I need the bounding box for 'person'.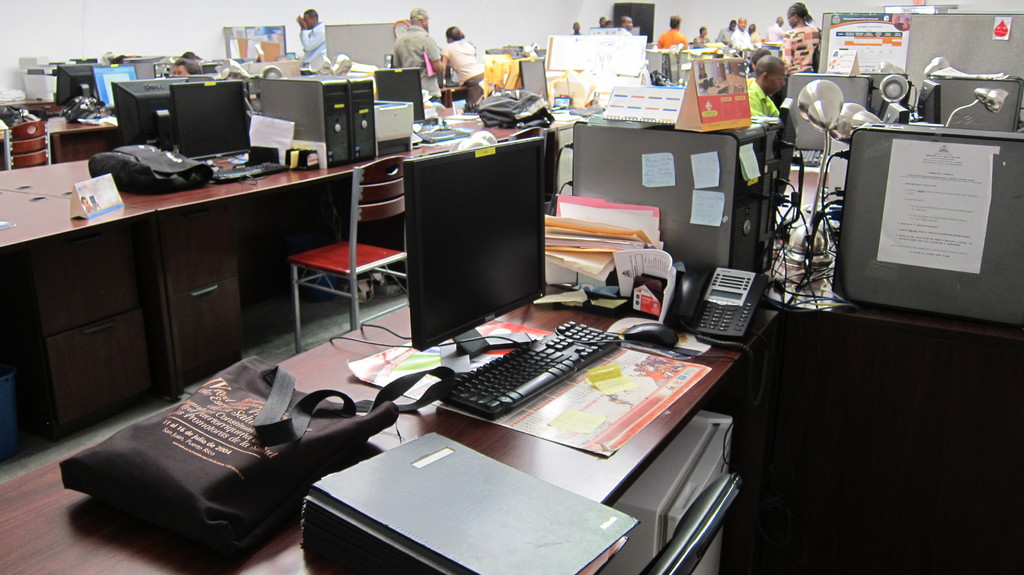
Here it is: box=[443, 24, 486, 111].
